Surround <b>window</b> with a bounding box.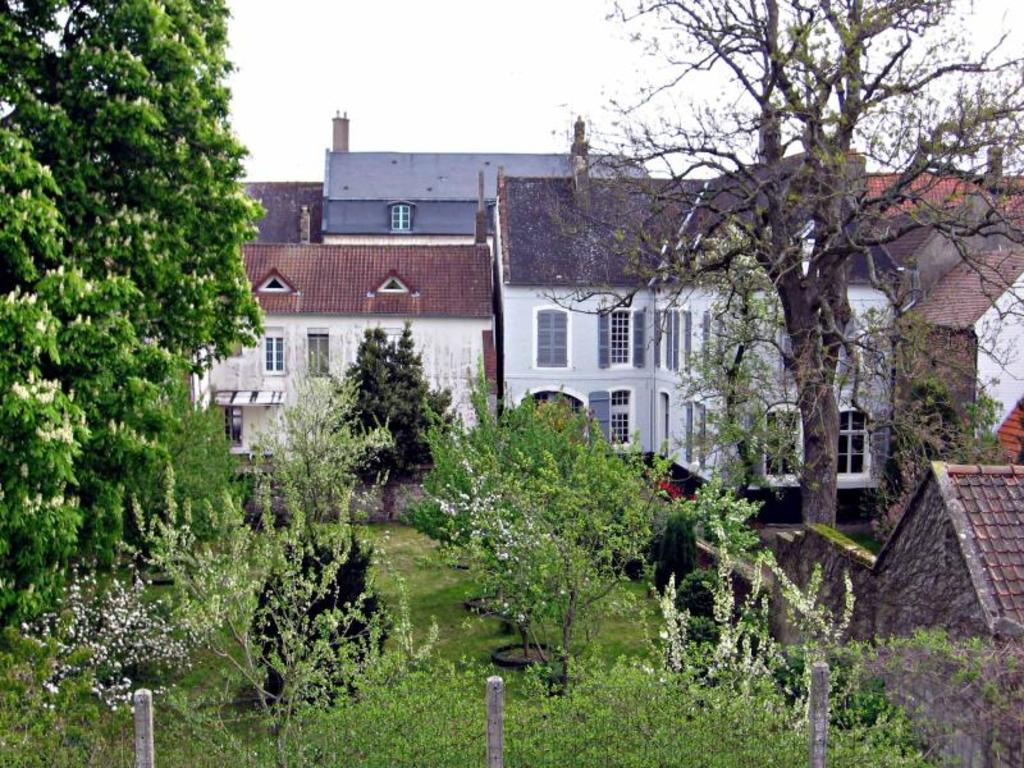
detection(536, 307, 571, 367).
